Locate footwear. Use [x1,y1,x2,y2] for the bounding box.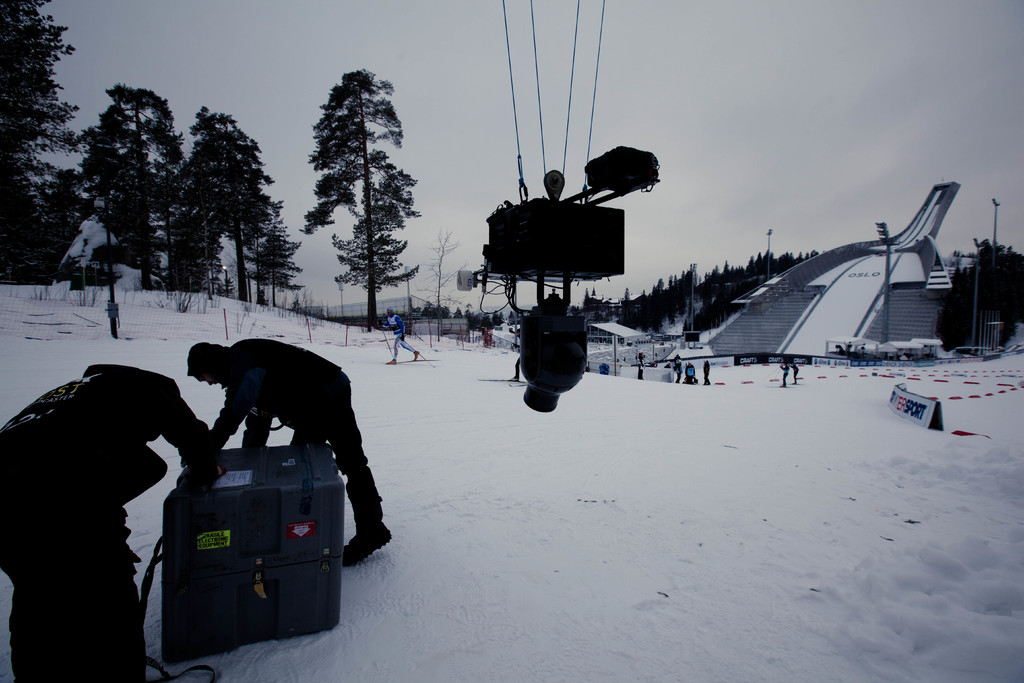
[342,515,390,566].
